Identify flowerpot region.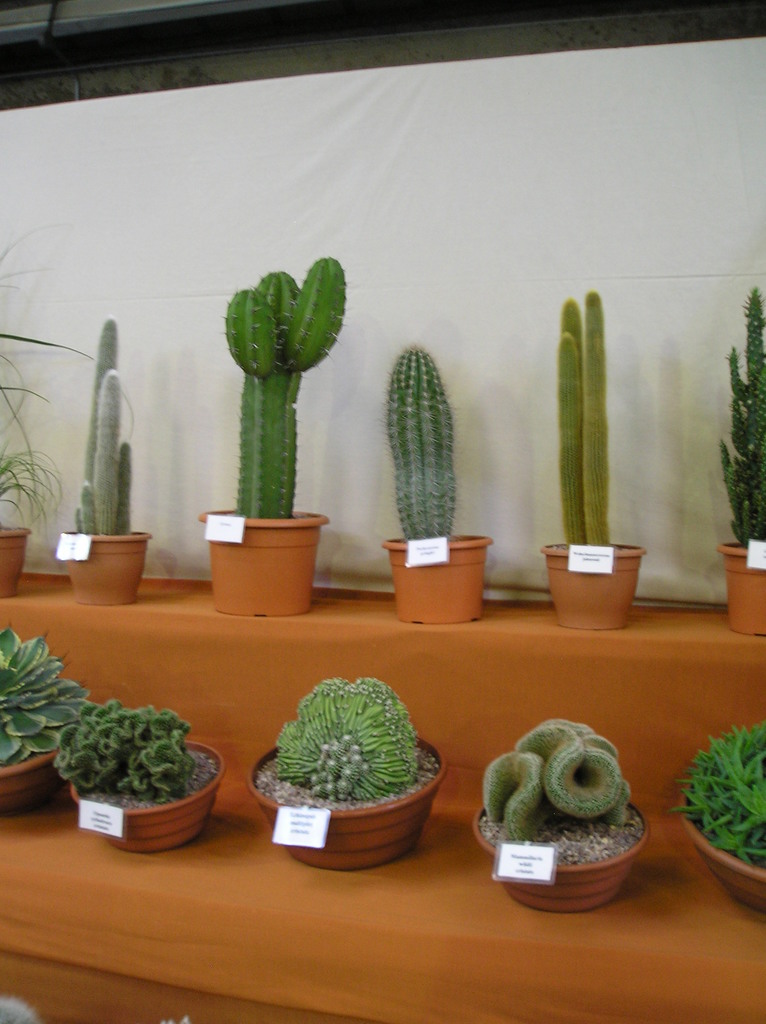
Region: bbox(67, 739, 222, 851).
